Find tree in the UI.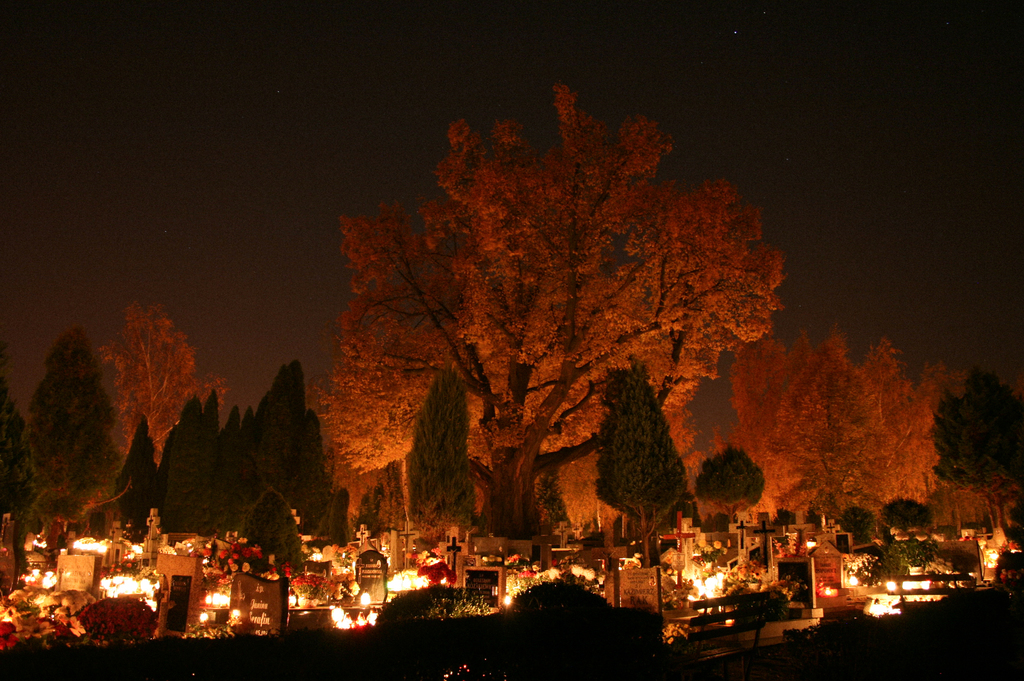
UI element at crop(688, 443, 769, 525).
